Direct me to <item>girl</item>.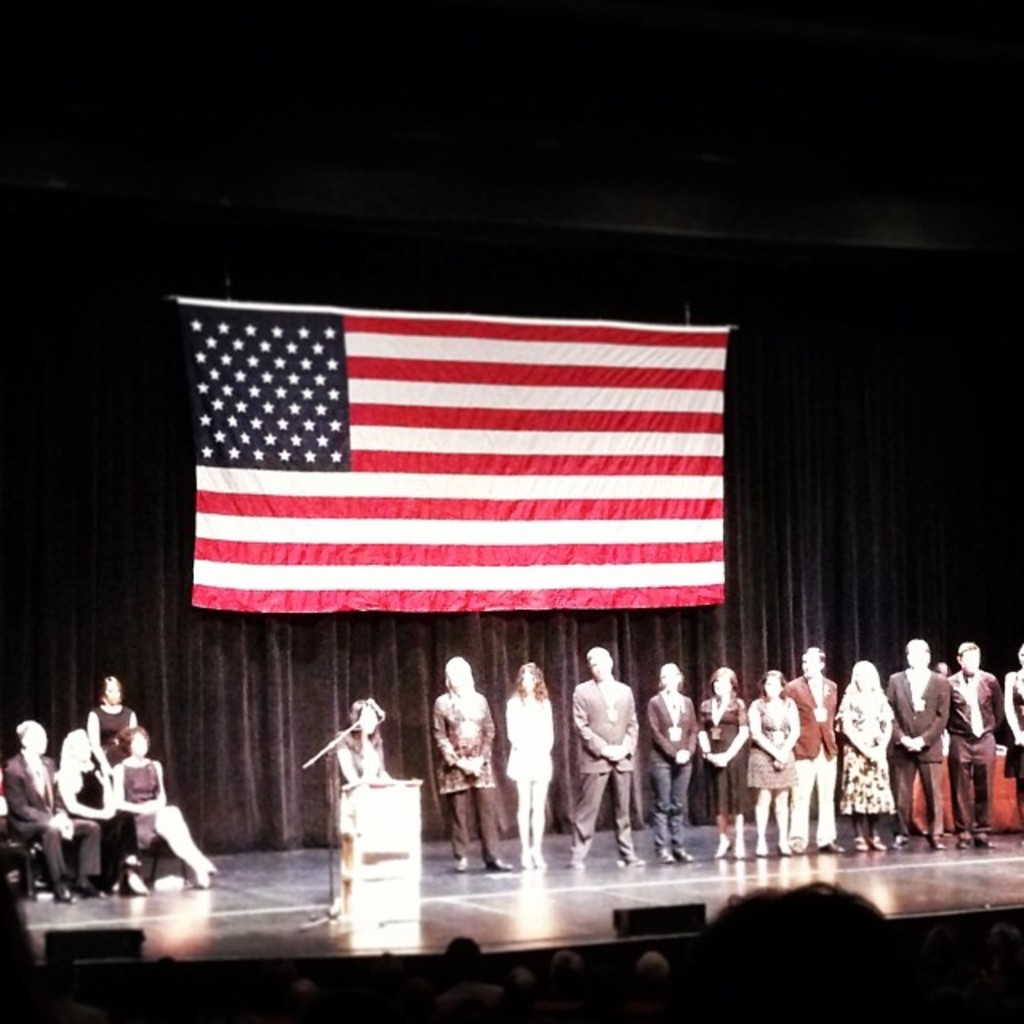
Direction: [504,662,555,872].
